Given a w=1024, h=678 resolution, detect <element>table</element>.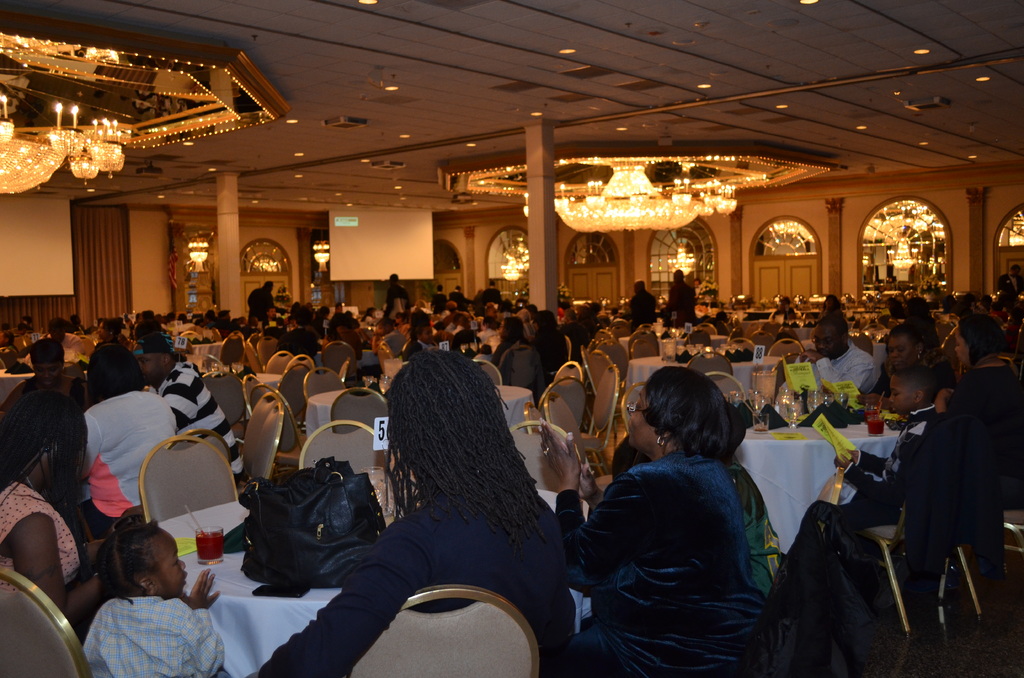
[187,342,217,364].
